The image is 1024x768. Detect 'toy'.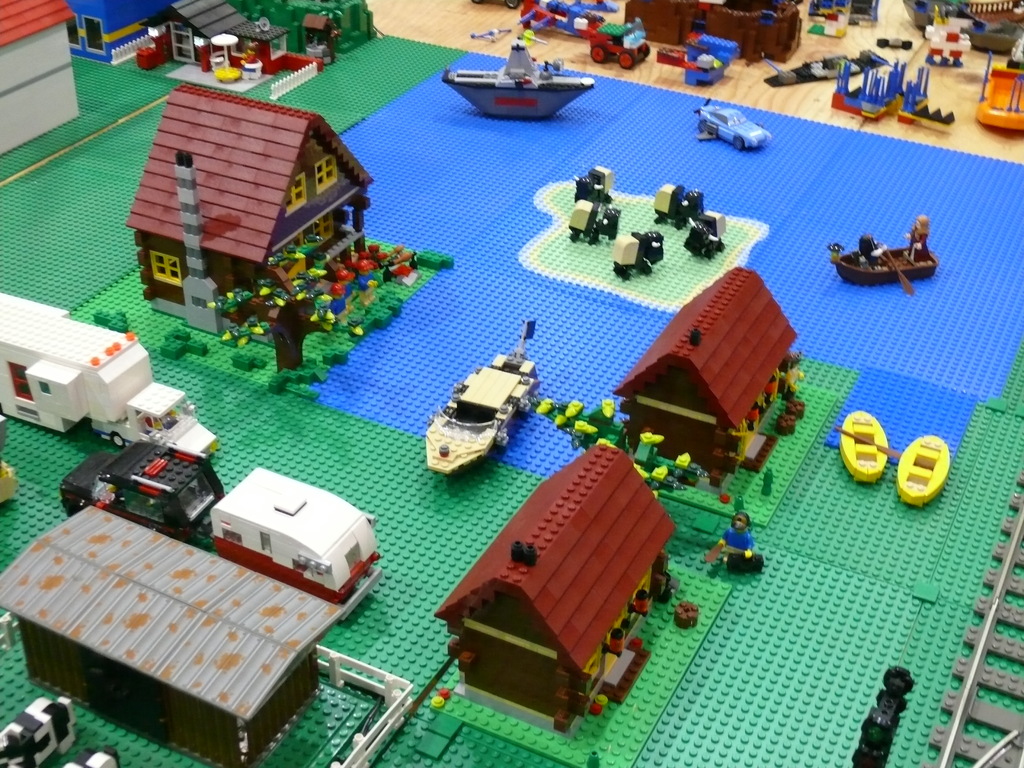
Detection: 899:0:1023:57.
